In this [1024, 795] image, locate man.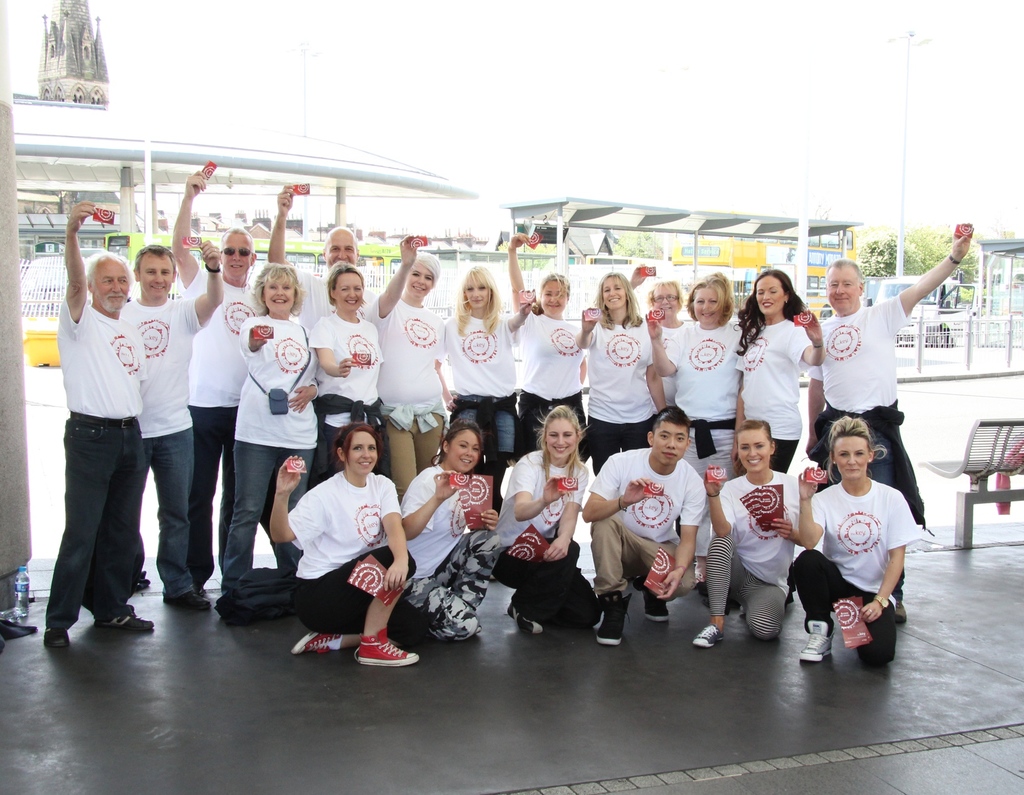
Bounding box: 801,218,977,625.
